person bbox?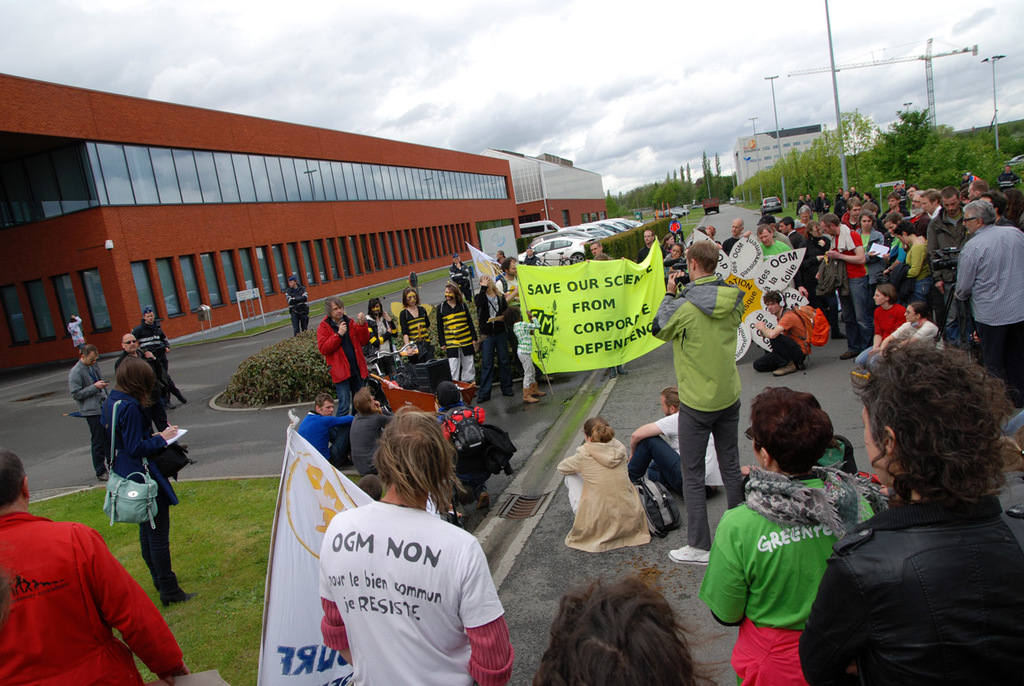
[x1=315, y1=296, x2=363, y2=407]
